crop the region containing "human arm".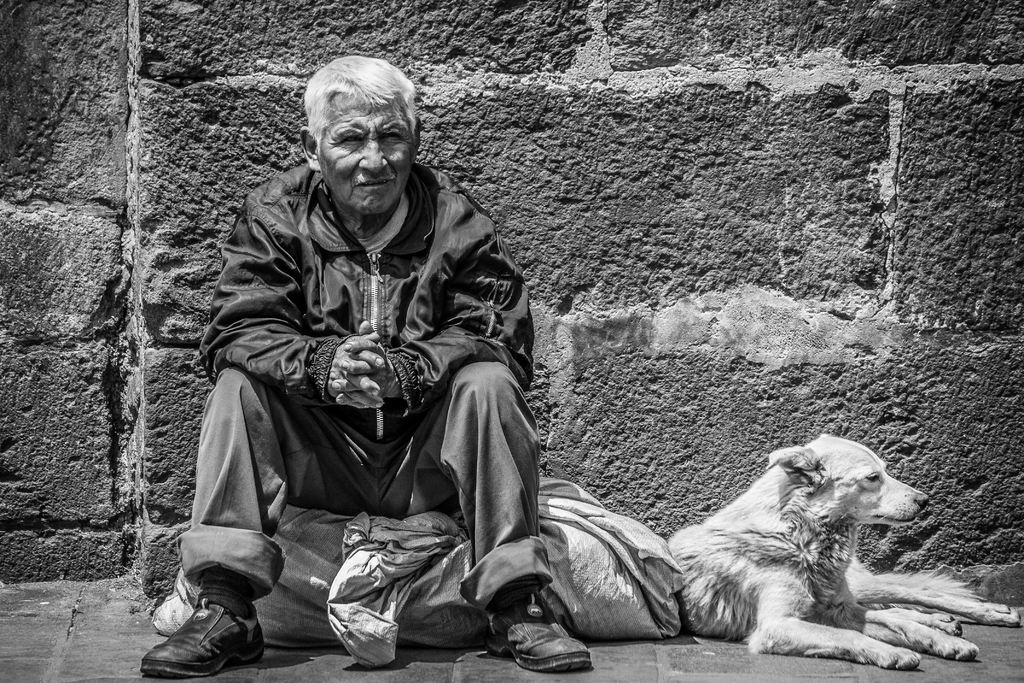
Crop region: 197,206,383,409.
